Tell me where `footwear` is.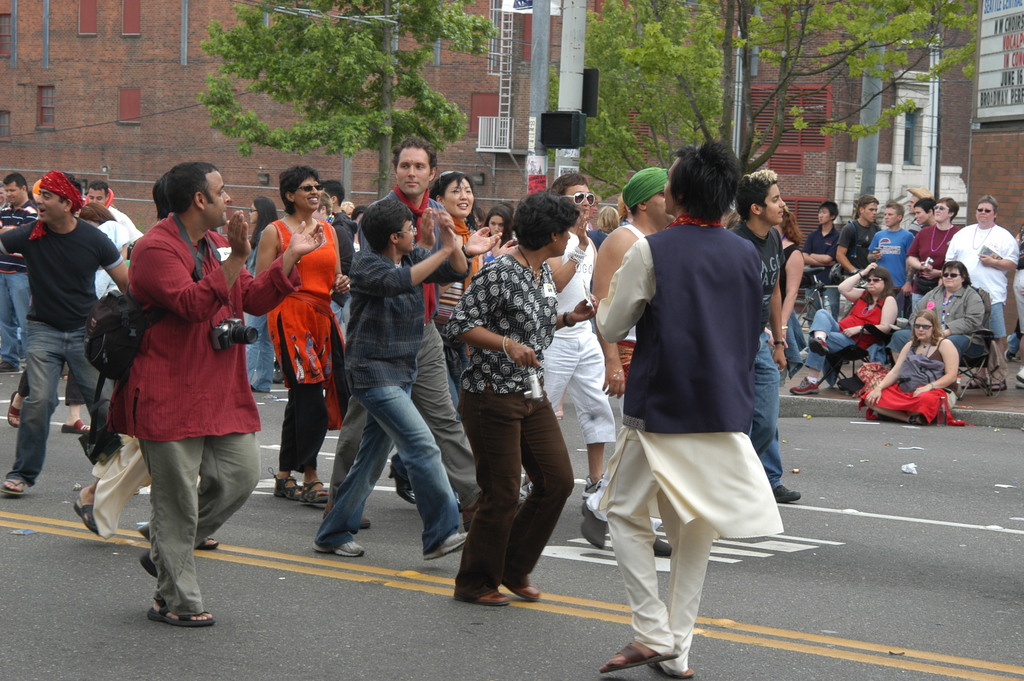
`footwear` is at bbox=(308, 536, 368, 561).
